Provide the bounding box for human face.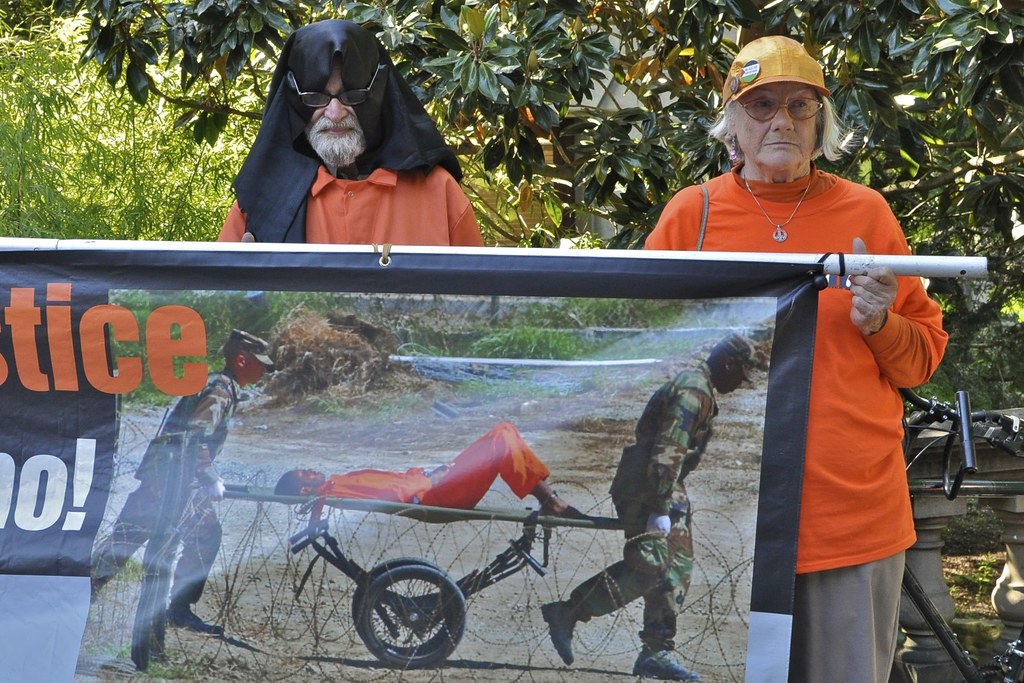
left=731, top=80, right=817, bottom=167.
